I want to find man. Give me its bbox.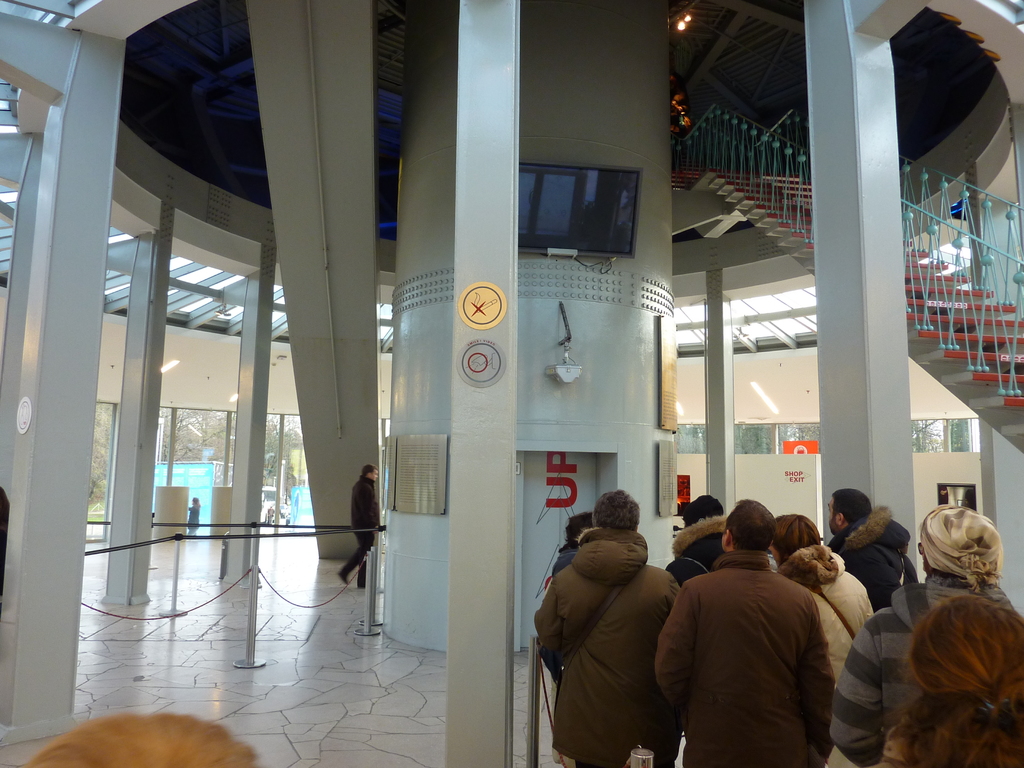
select_region(532, 485, 687, 767).
